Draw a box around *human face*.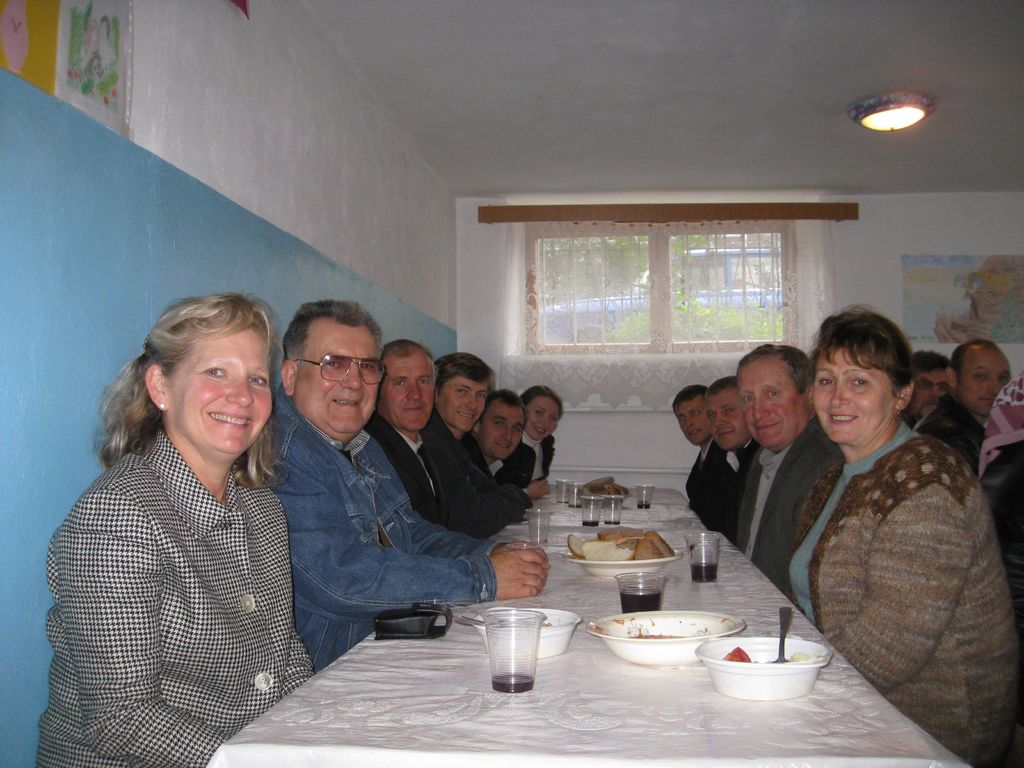
bbox=[813, 338, 893, 437].
